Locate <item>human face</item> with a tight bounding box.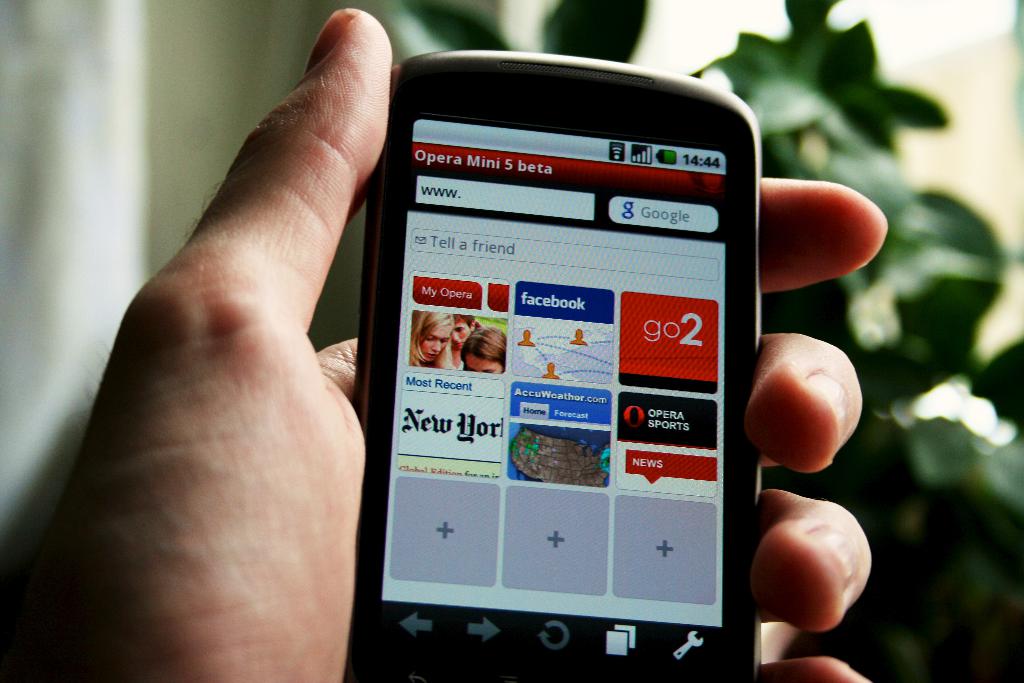
detection(464, 354, 500, 374).
